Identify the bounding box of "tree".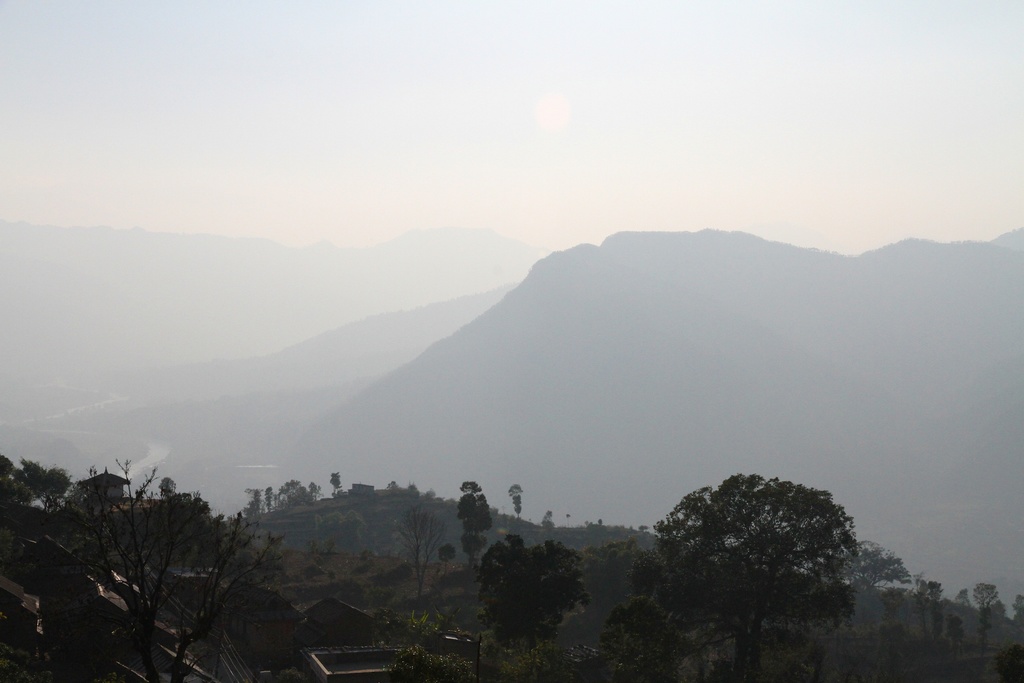
(x1=881, y1=576, x2=971, y2=654).
